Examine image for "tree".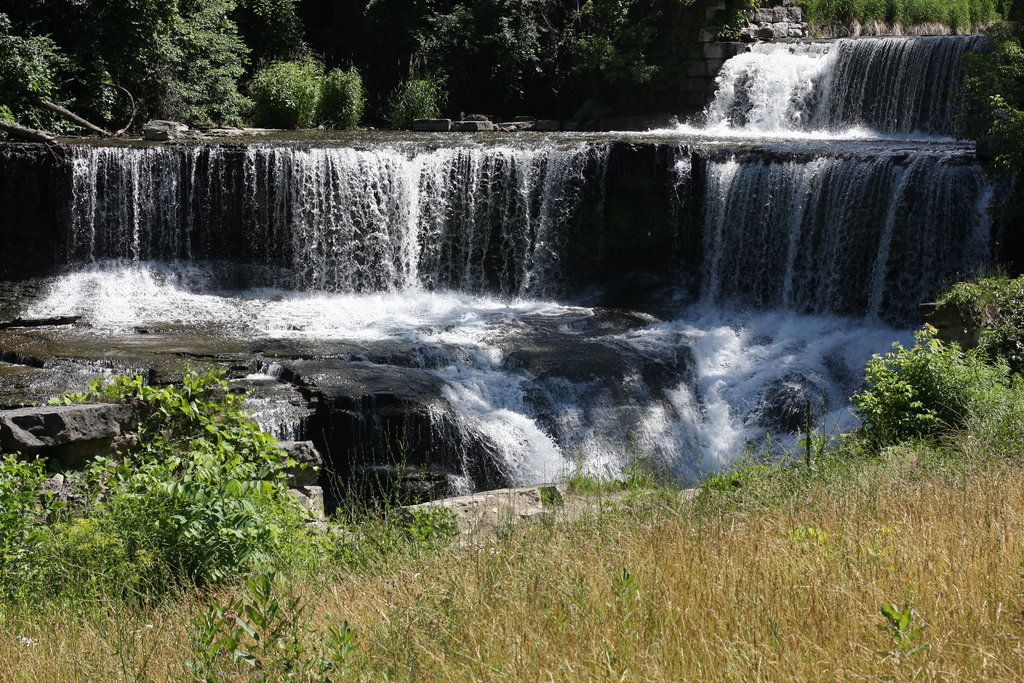
Examination result: (950,0,1023,214).
